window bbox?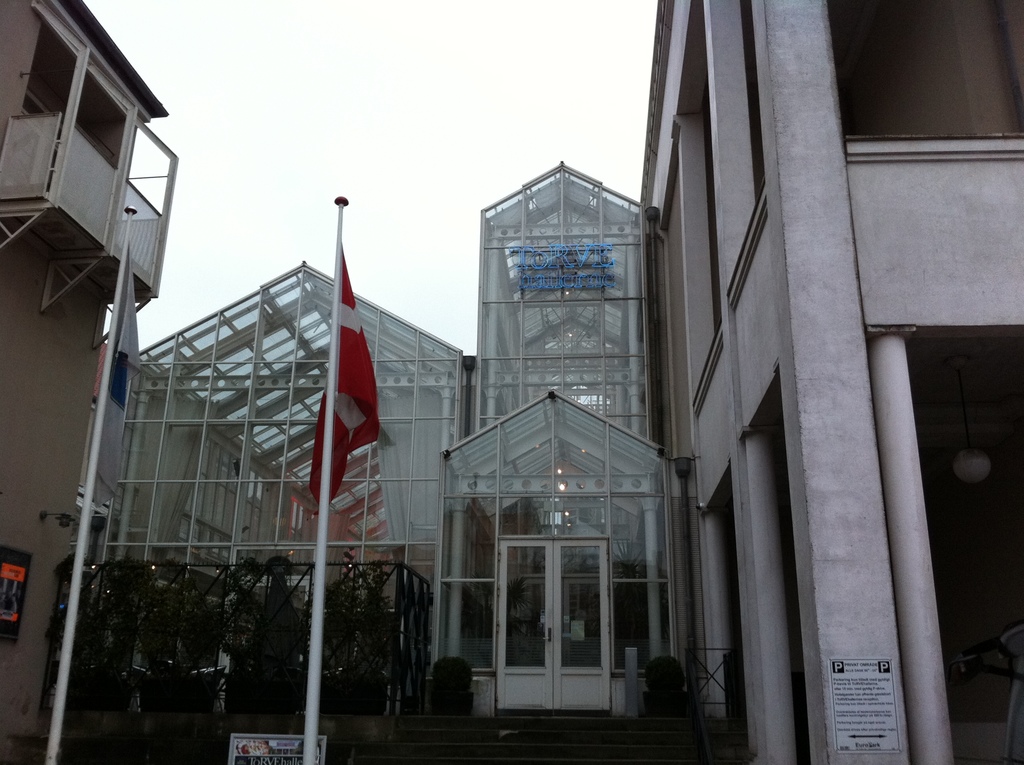
Rect(179, 441, 271, 565)
